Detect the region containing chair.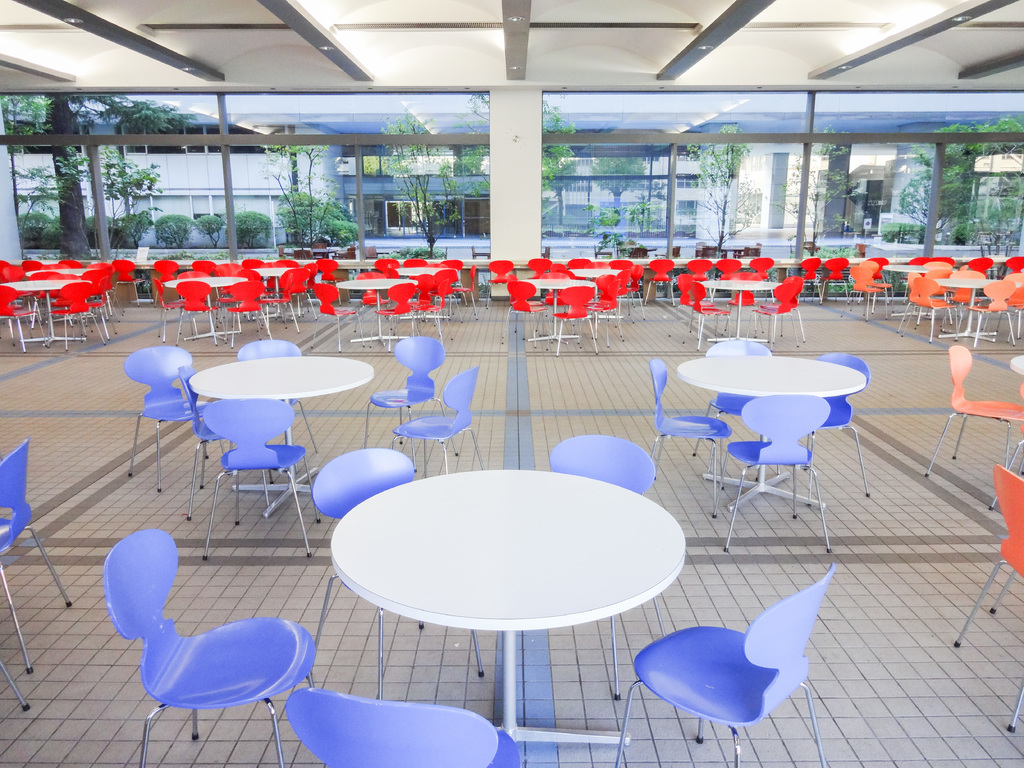
detection(711, 389, 834, 550).
